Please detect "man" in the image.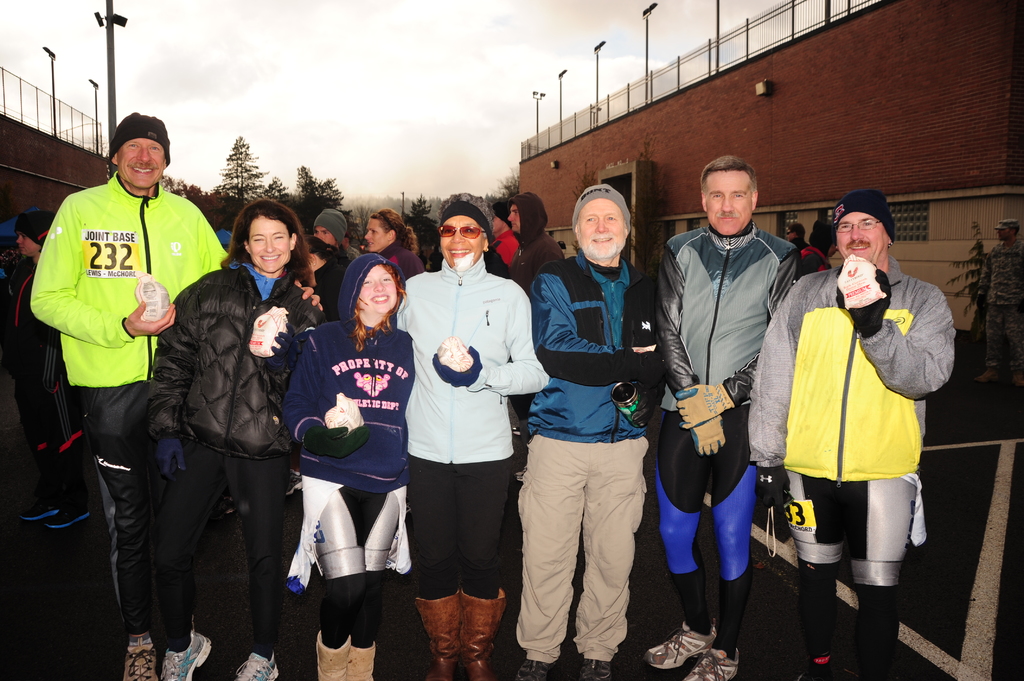
973/215/1023/392.
